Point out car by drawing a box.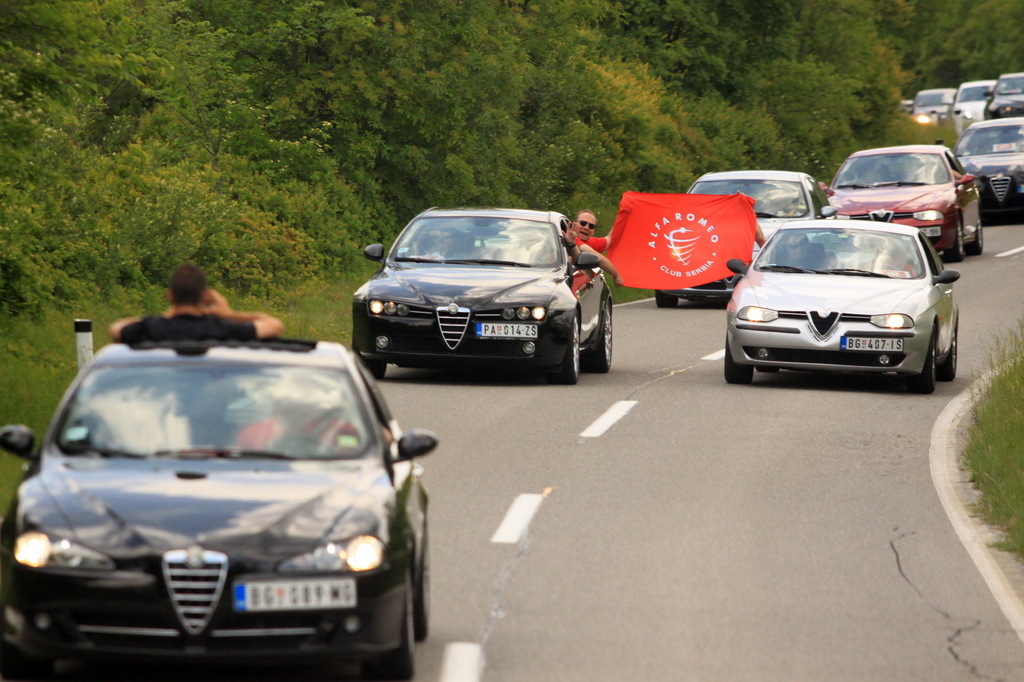
950 109 1023 211.
